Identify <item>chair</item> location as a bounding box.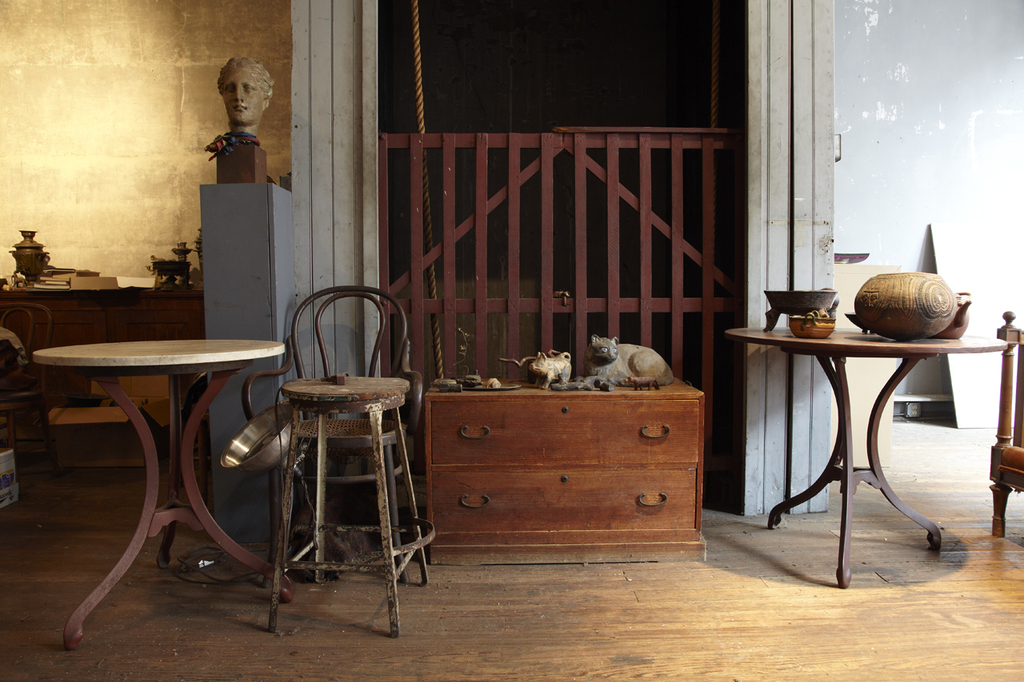
box(246, 283, 419, 589).
